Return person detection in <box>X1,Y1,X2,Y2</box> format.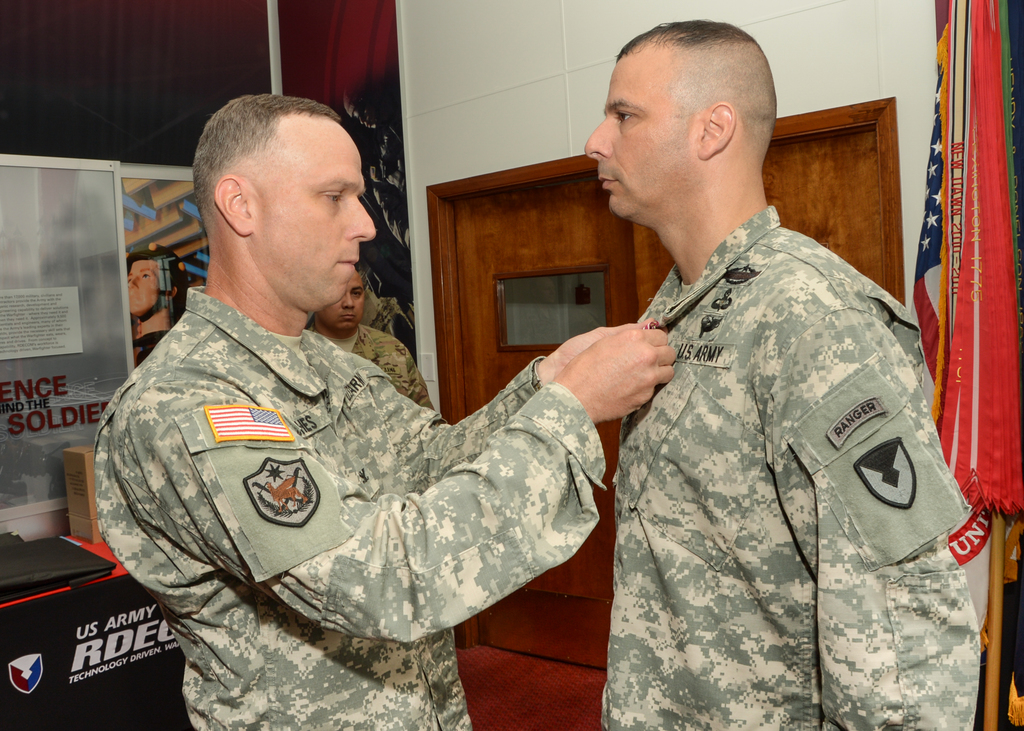
<box>123,247,186,368</box>.
